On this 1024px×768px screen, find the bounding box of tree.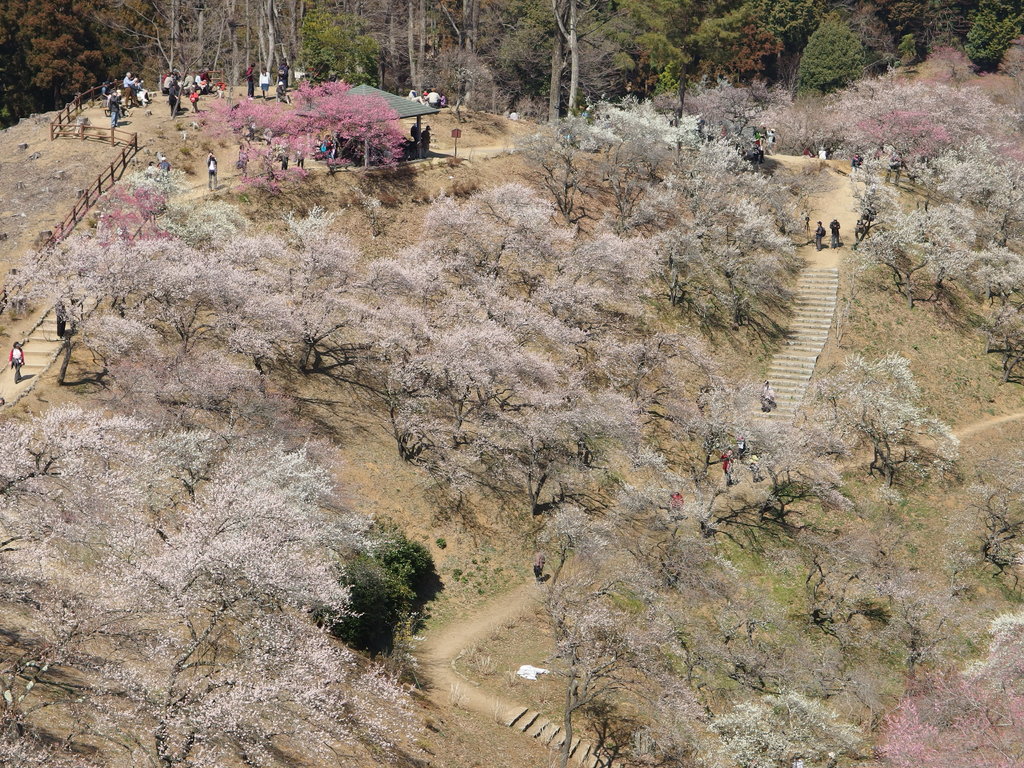
Bounding box: left=7, top=0, right=106, bottom=108.
